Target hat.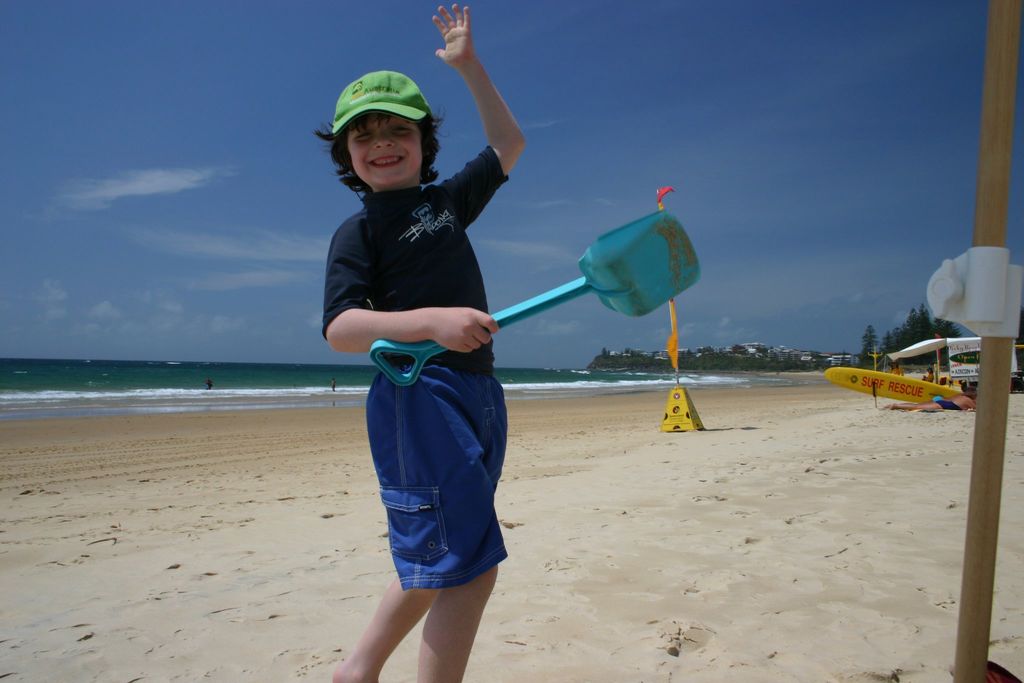
Target region: left=328, top=69, right=435, bottom=137.
